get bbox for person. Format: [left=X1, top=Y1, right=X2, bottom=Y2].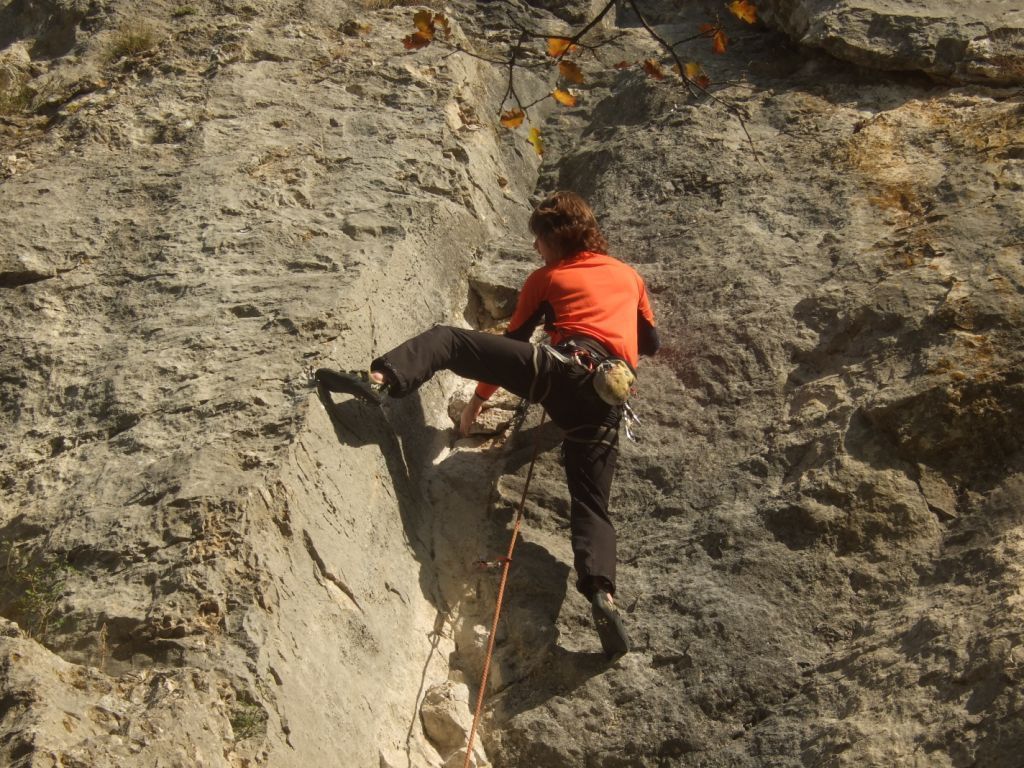
[left=316, top=188, right=661, bottom=653].
